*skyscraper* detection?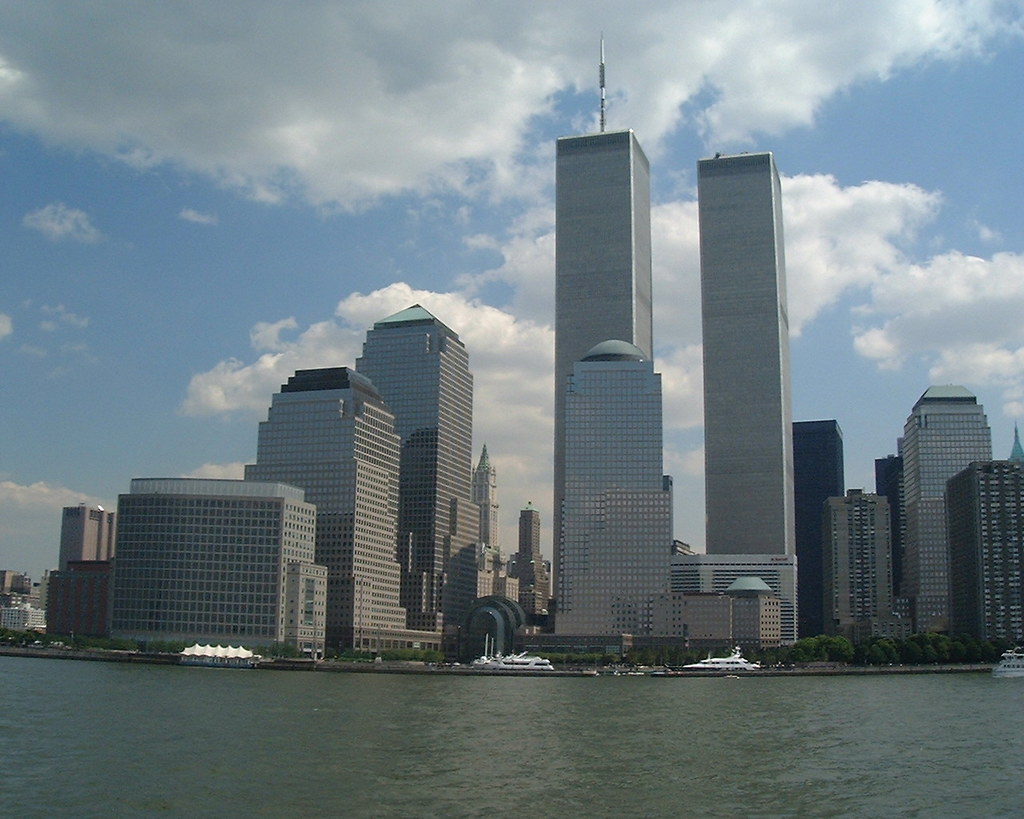
Rect(470, 457, 500, 564)
